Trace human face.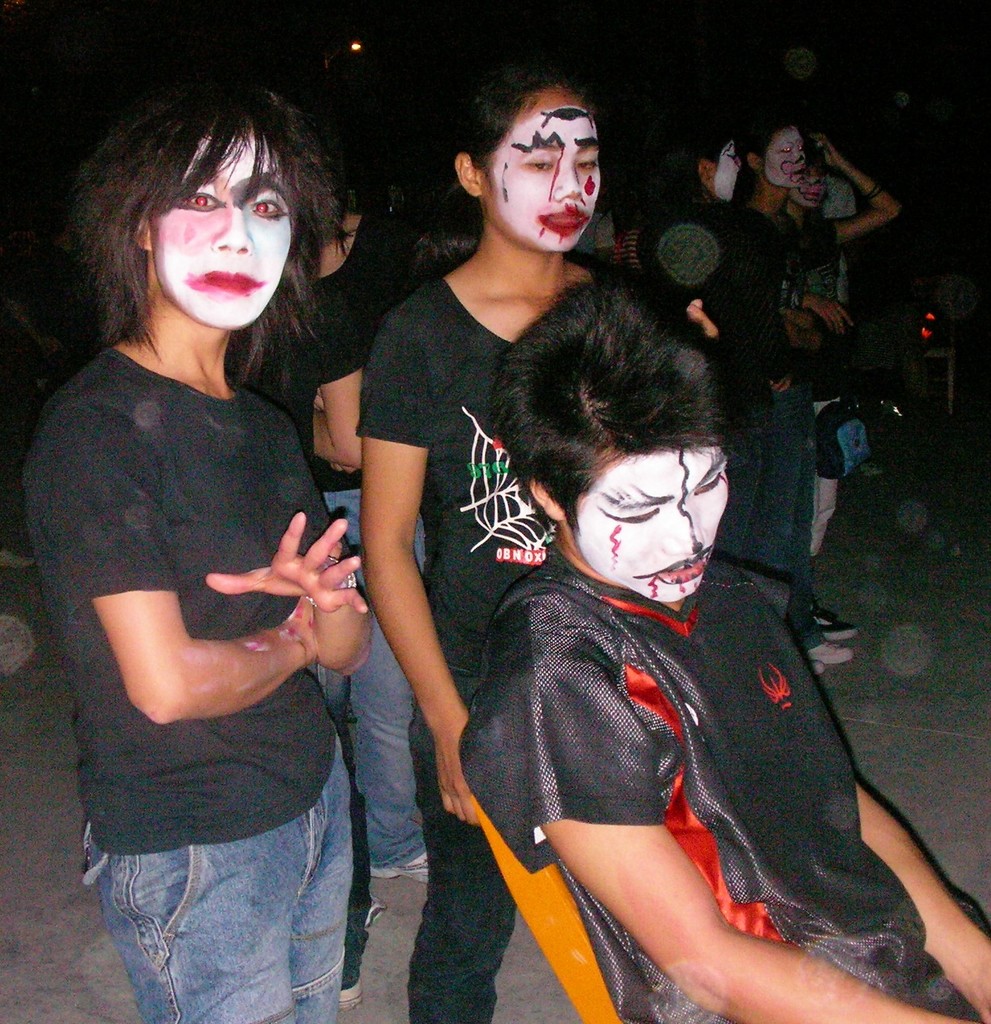
Traced to <region>146, 132, 293, 330</region>.
